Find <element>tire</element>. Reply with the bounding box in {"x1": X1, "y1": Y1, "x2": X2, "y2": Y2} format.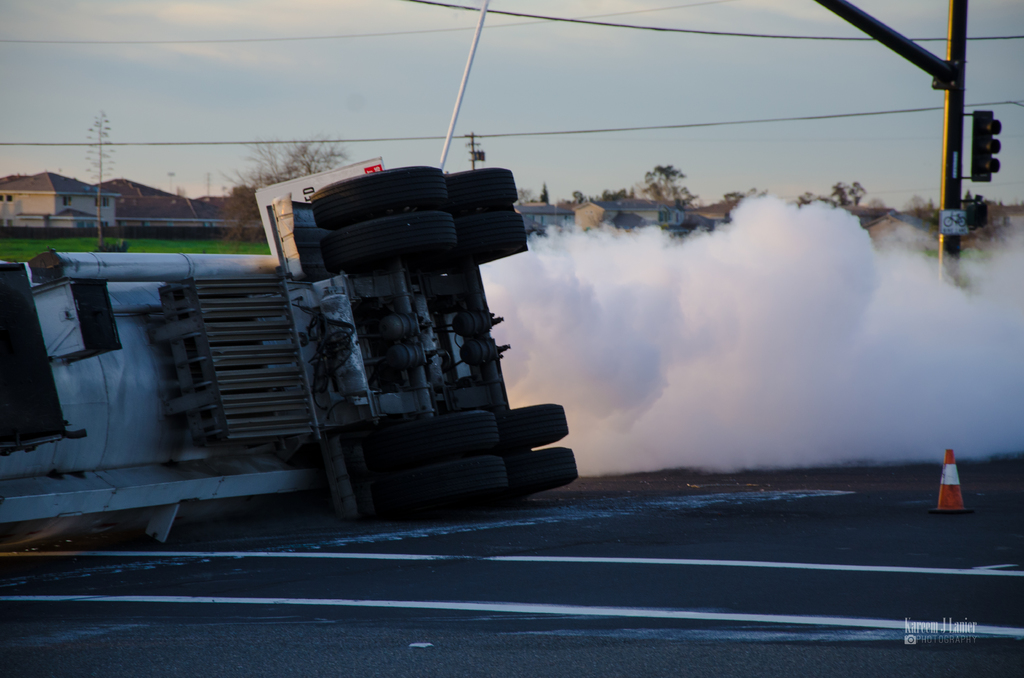
{"x1": 306, "y1": 166, "x2": 454, "y2": 211}.
